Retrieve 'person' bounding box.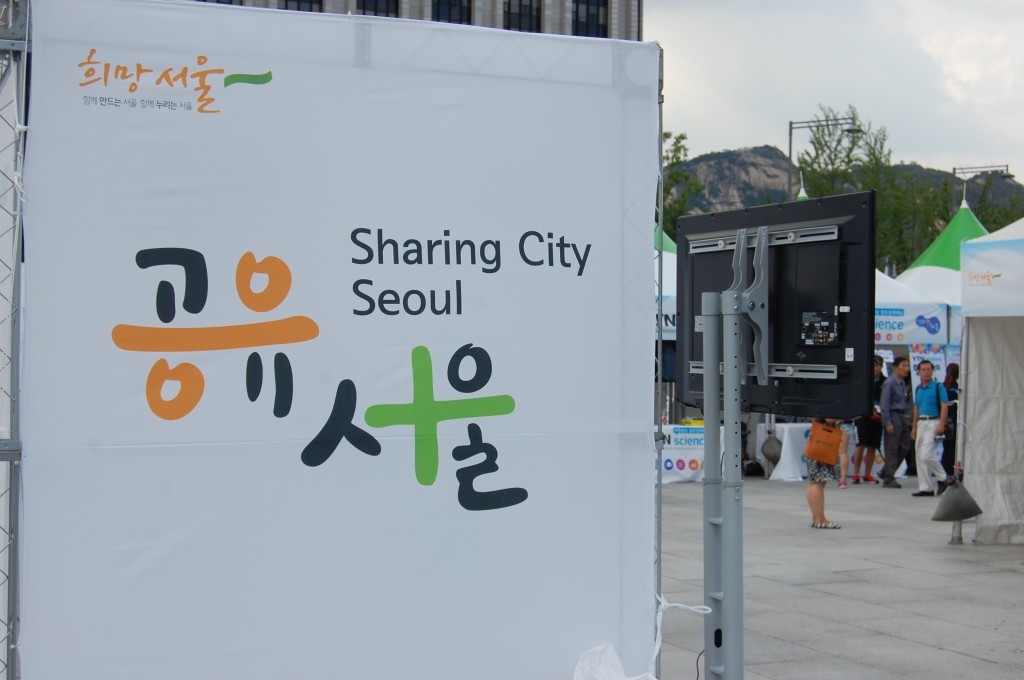
Bounding box: rect(835, 416, 862, 480).
